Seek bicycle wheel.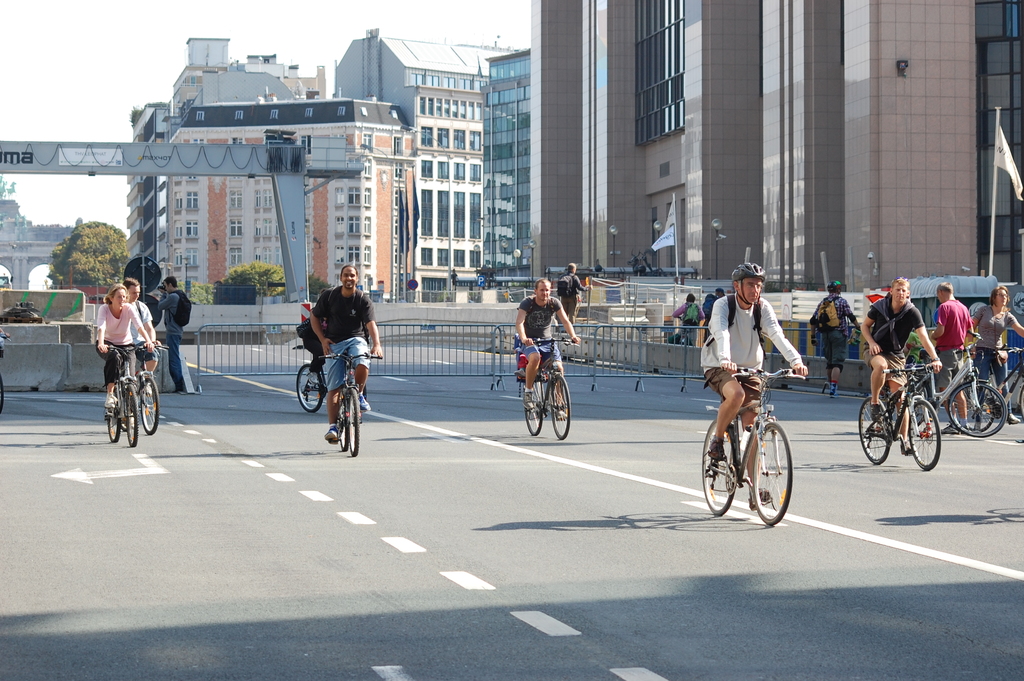
region(949, 381, 1007, 436).
